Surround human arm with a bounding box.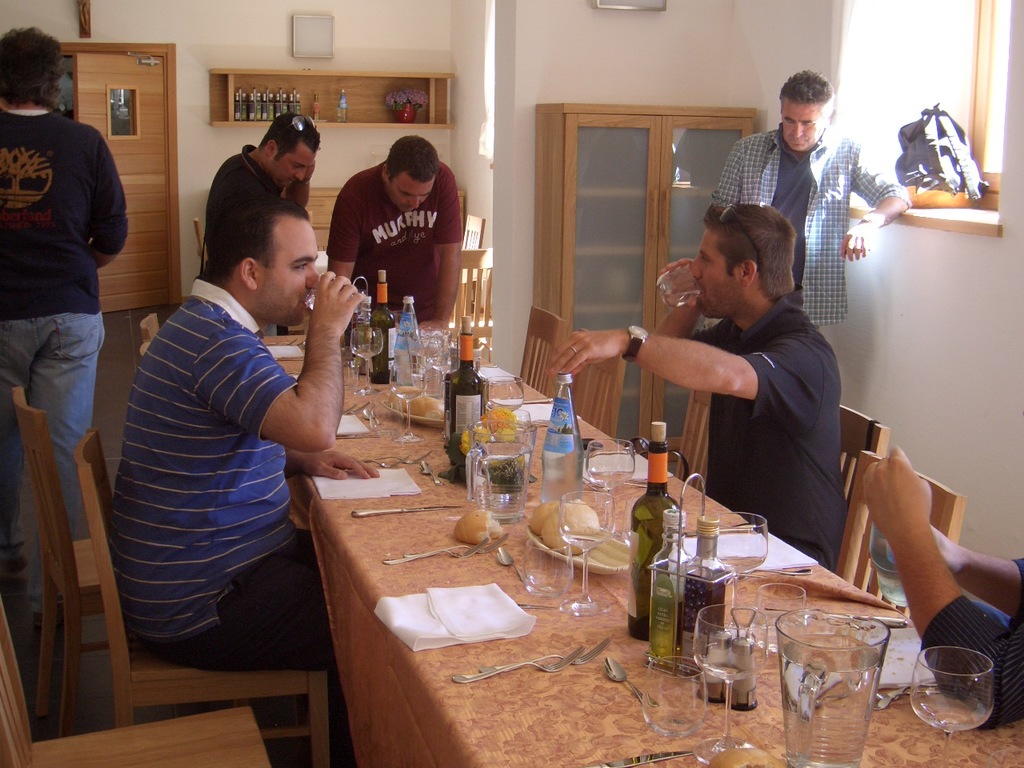
Rect(834, 138, 914, 262).
